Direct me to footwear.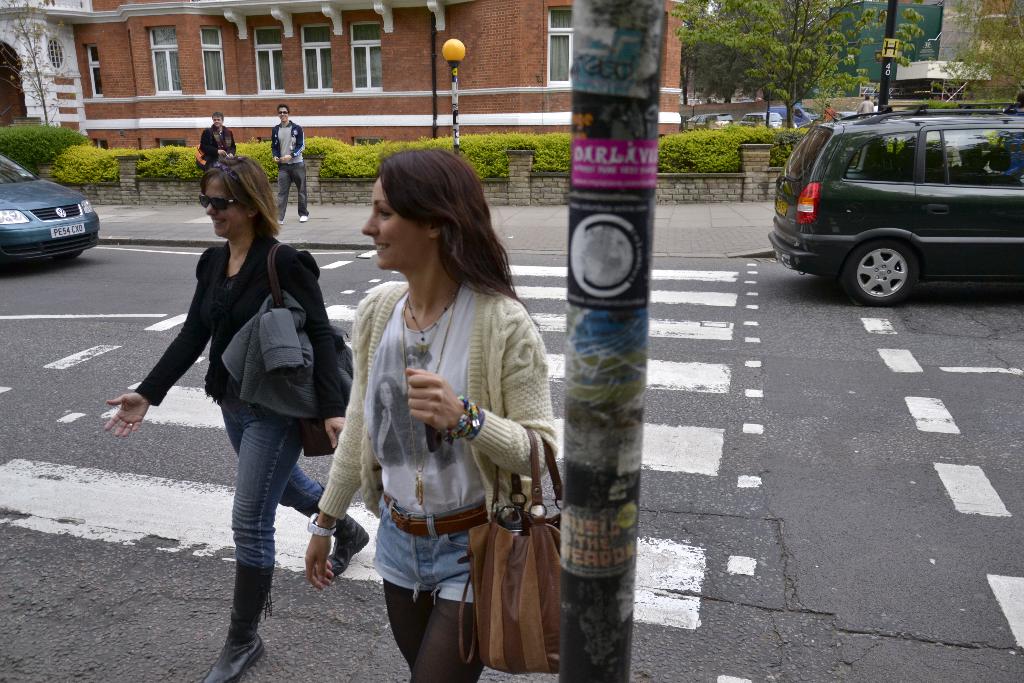
Direction: <box>305,487,369,589</box>.
